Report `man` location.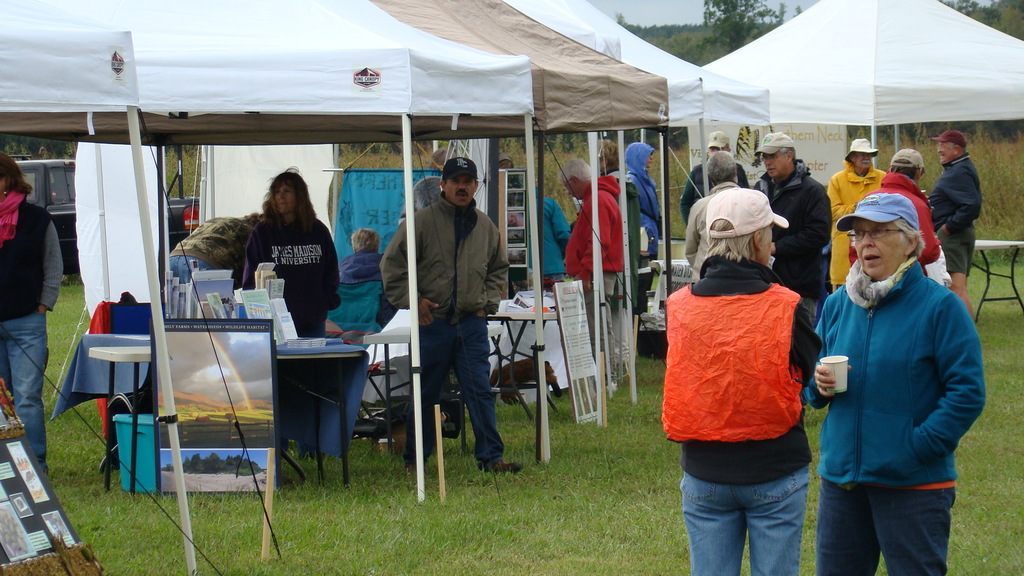
Report: 825/135/888/292.
